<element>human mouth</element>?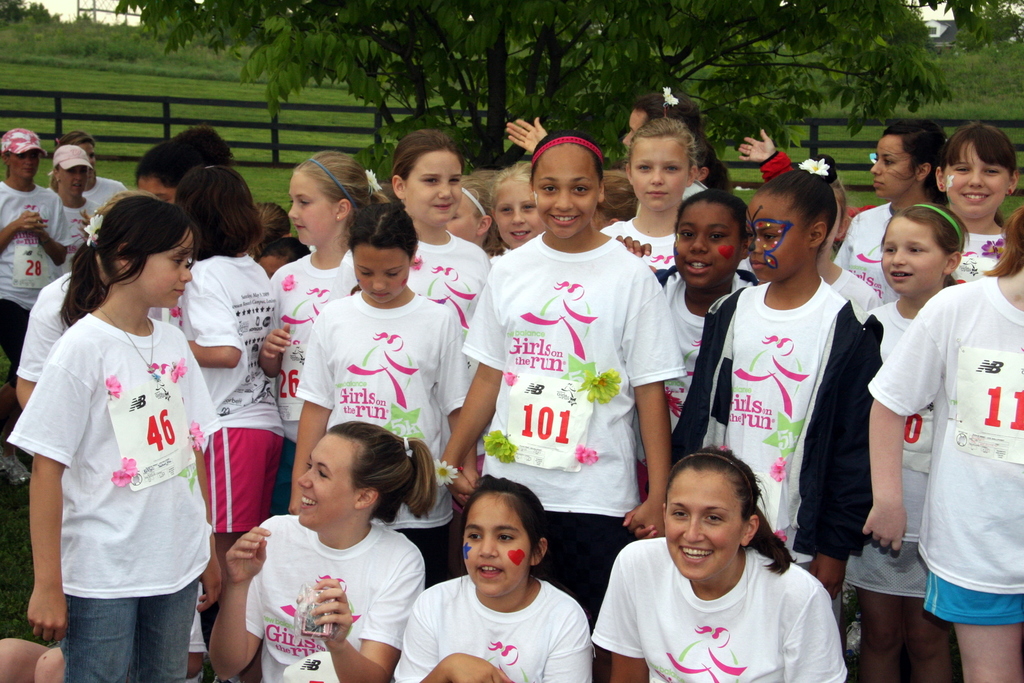
369,291,390,294
